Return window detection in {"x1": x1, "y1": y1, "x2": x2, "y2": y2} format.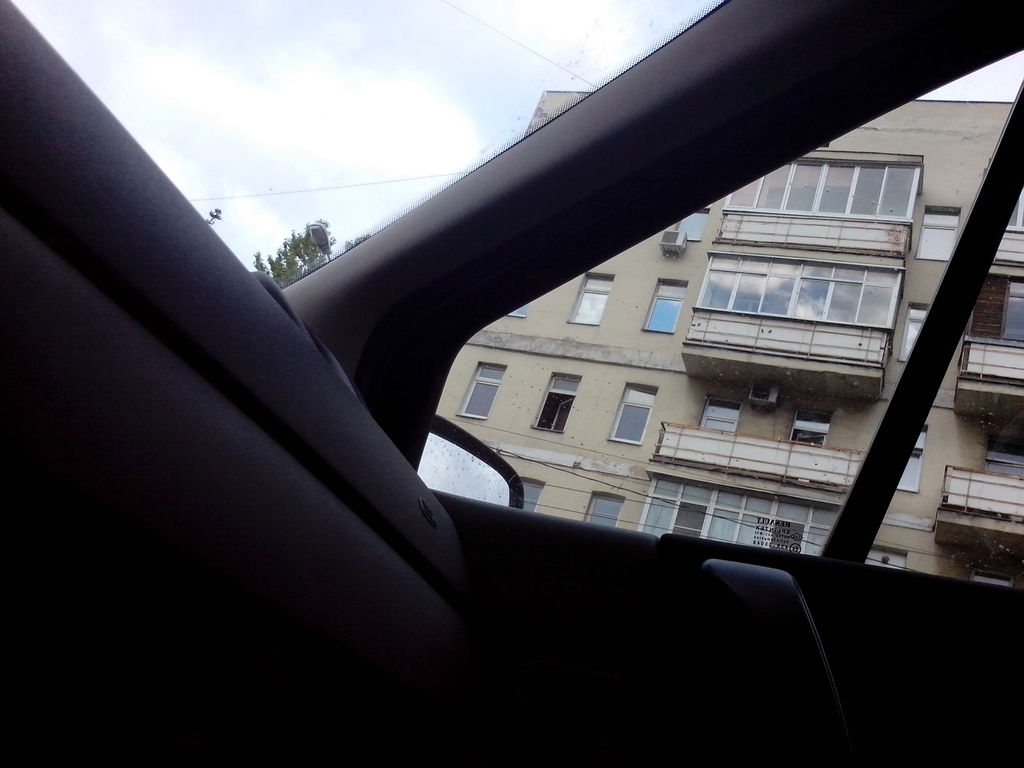
{"x1": 639, "y1": 281, "x2": 682, "y2": 333}.
